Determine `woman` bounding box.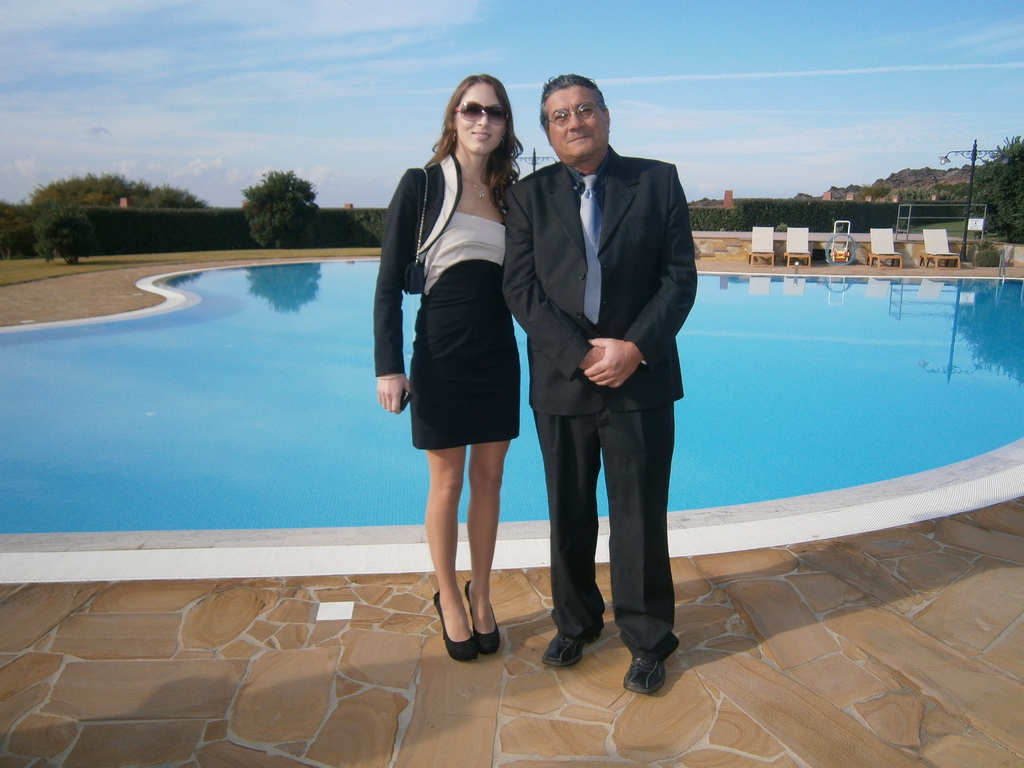
Determined: (372,71,525,670).
